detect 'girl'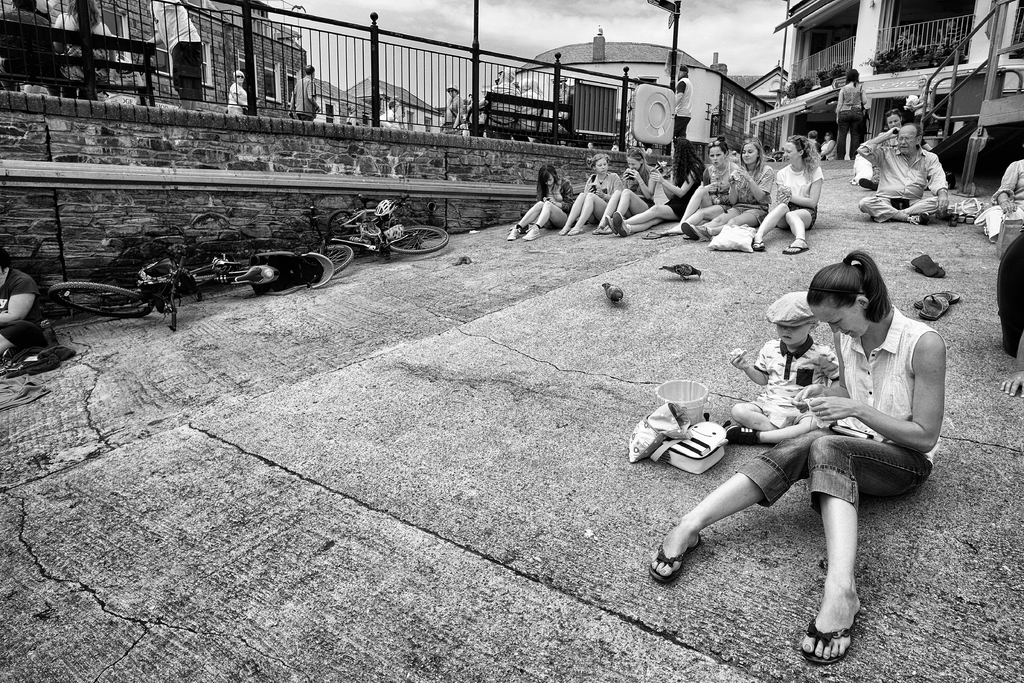
(left=698, top=136, right=774, bottom=240)
